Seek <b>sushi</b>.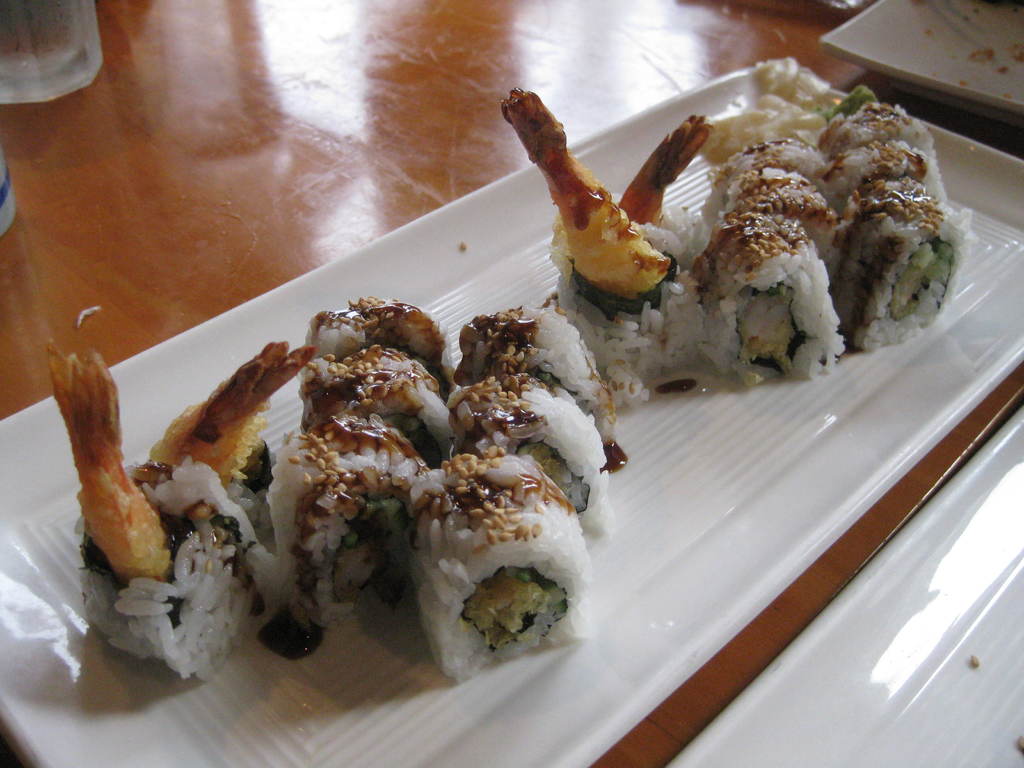
rect(413, 454, 593, 680).
